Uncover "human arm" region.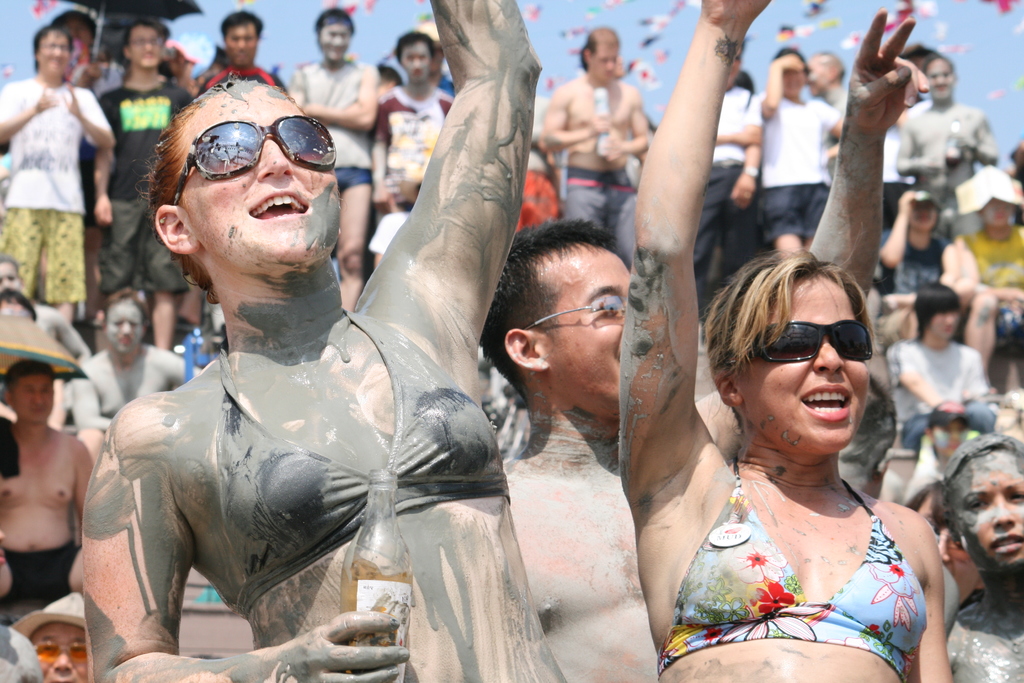
Uncovered: crop(86, 81, 120, 226).
